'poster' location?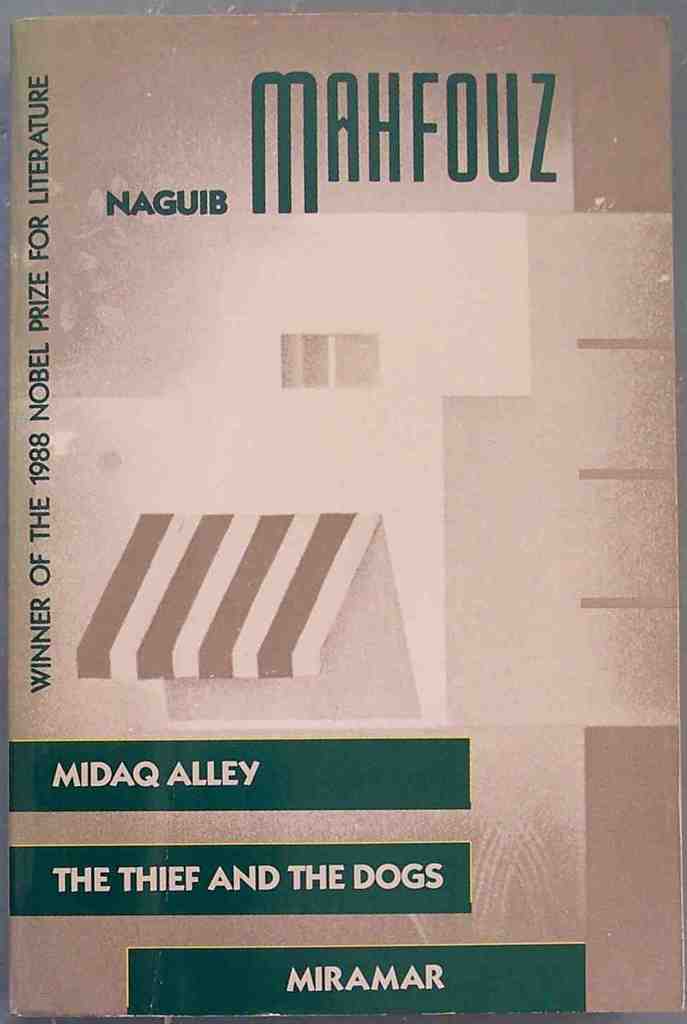
[0,4,686,1018]
